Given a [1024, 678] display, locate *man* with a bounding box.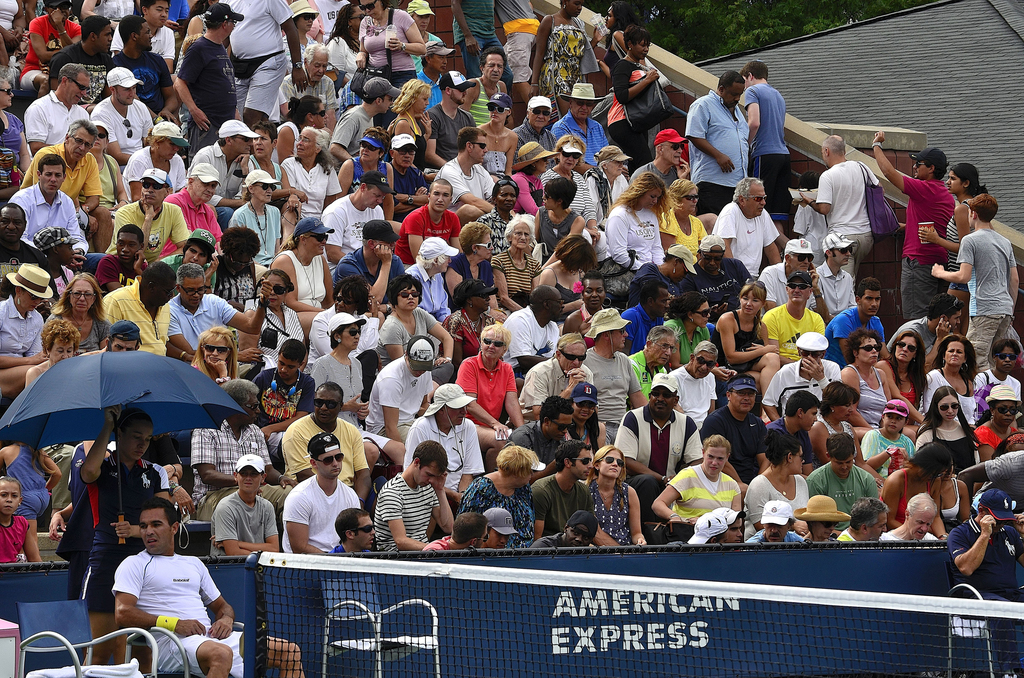
Located: x1=15 y1=121 x2=118 y2=250.
